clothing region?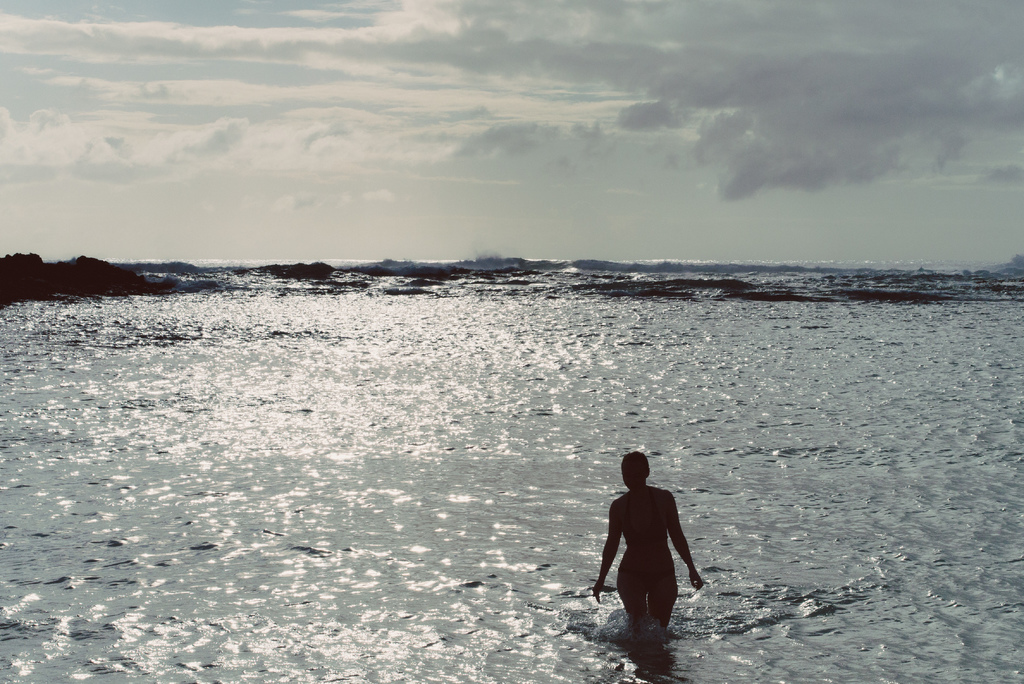
(618,487,675,589)
